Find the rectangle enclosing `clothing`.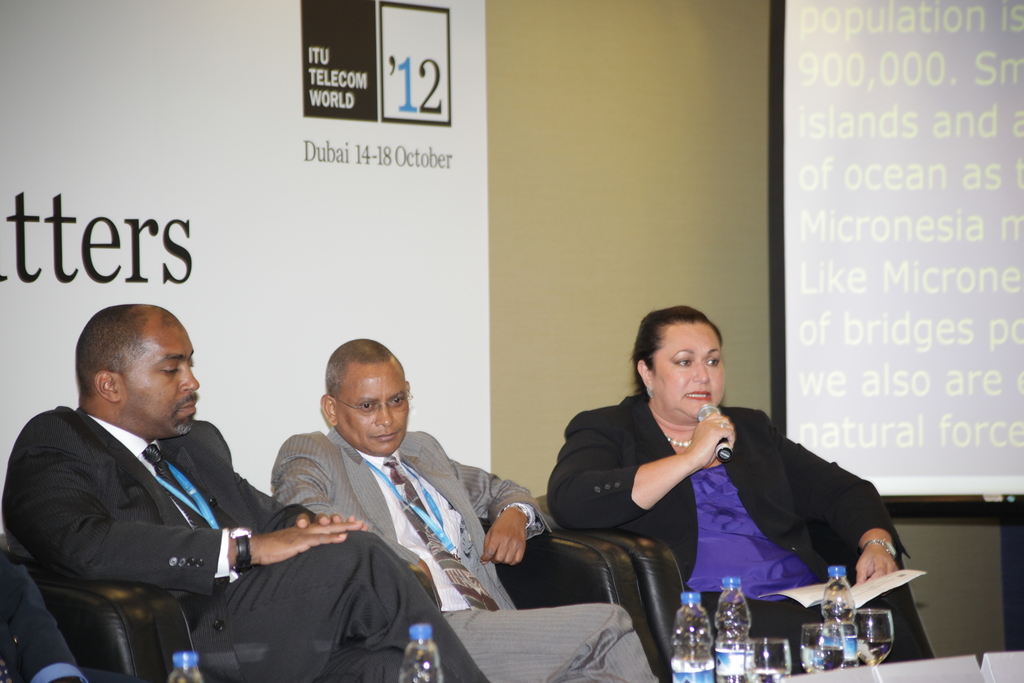
BBox(0, 403, 484, 682).
